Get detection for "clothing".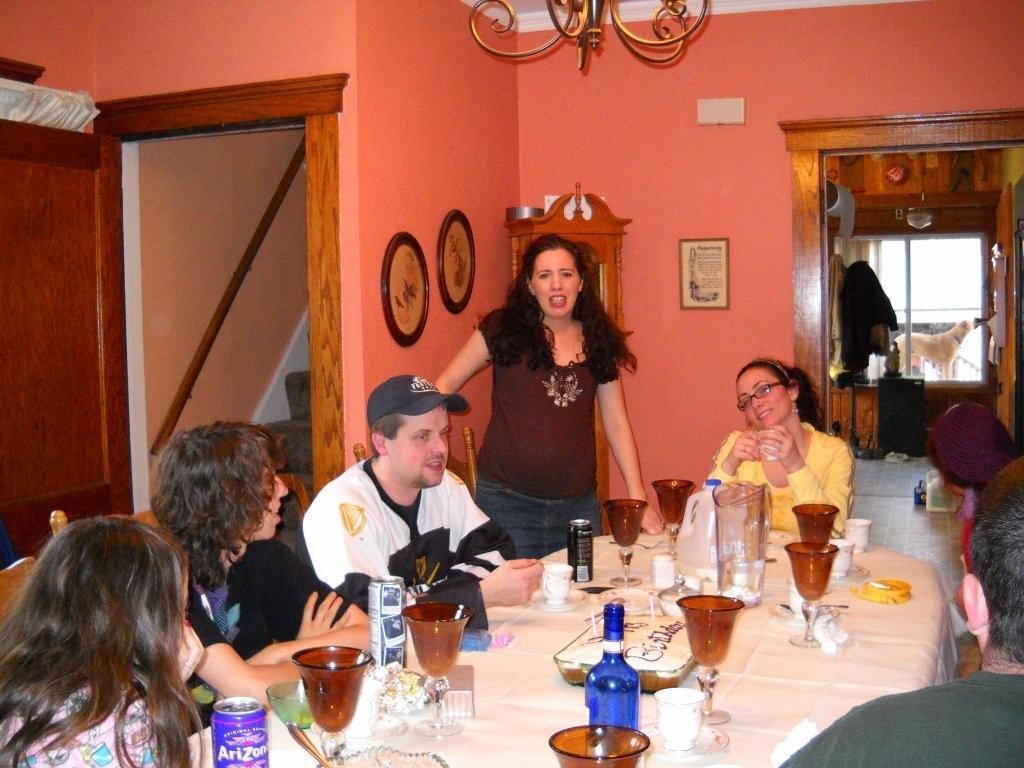
Detection: [x1=178, y1=537, x2=356, y2=734].
